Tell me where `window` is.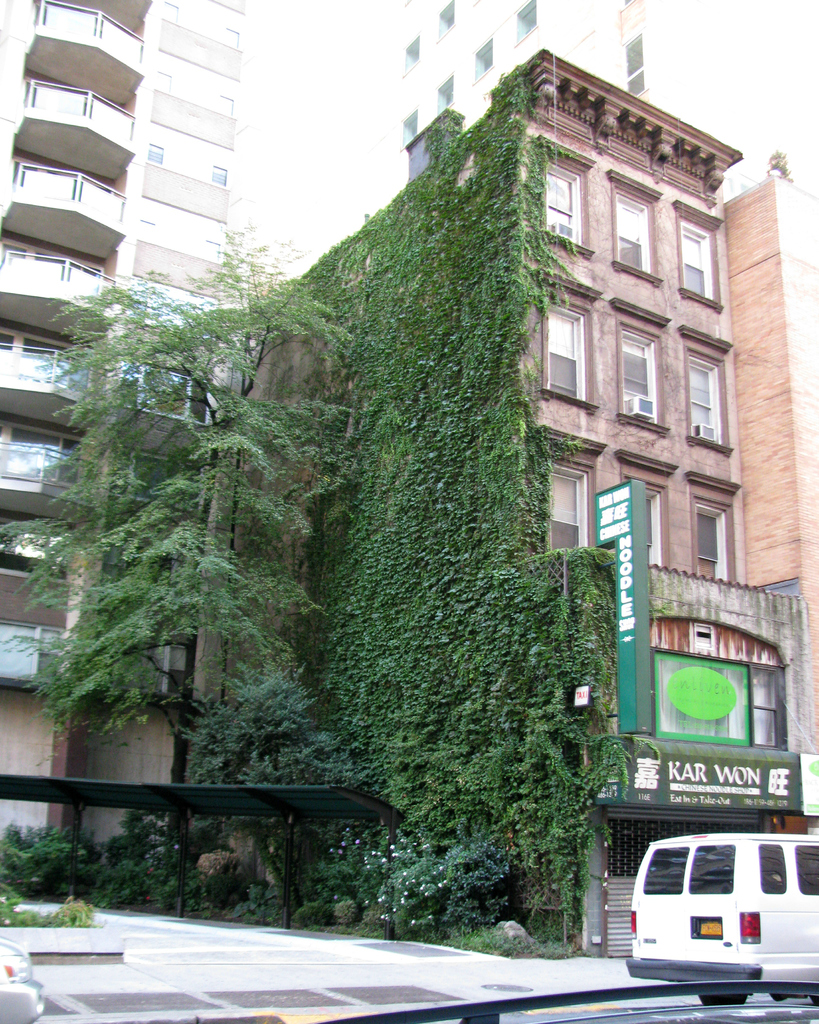
`window` is at [left=218, top=98, right=232, bottom=117].
